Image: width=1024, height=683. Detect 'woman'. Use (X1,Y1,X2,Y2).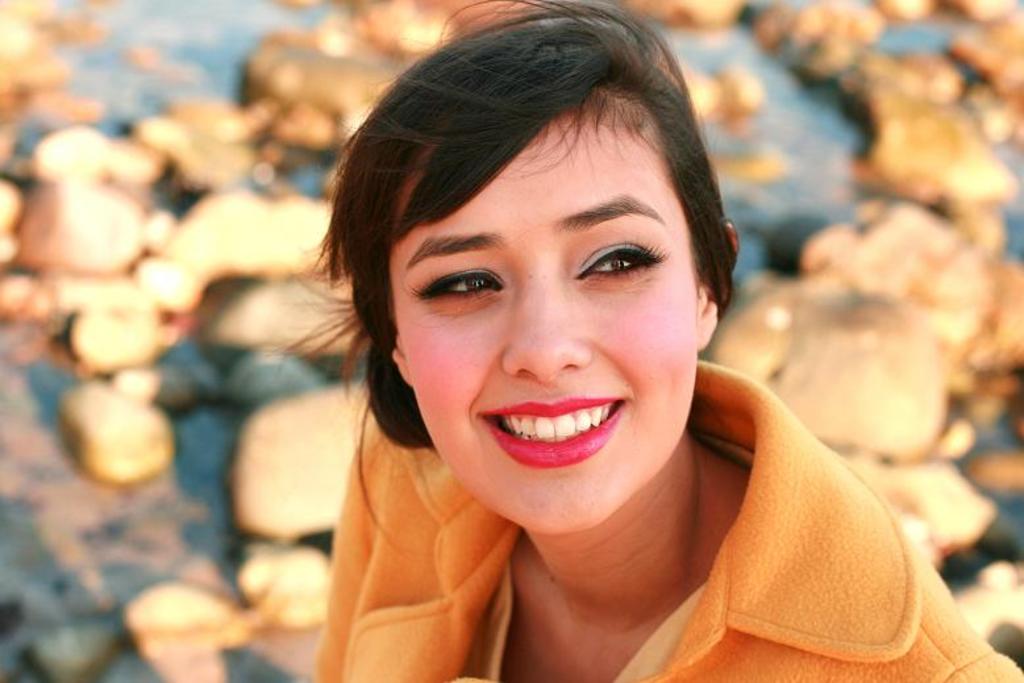
(230,17,944,666).
